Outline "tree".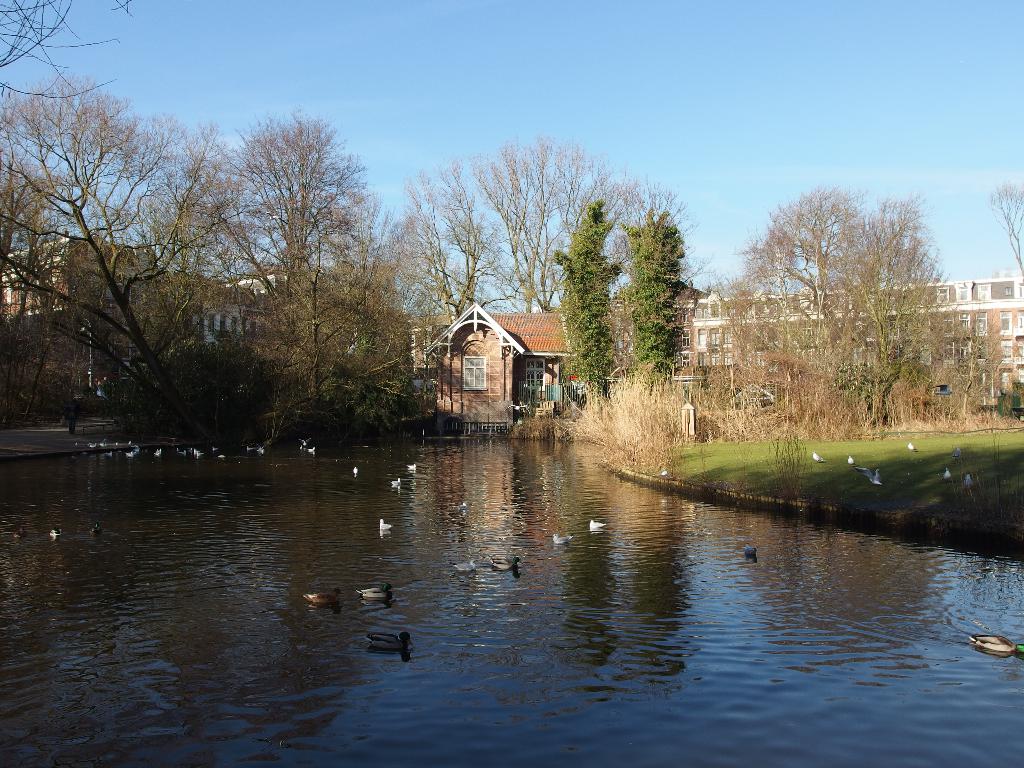
Outline: <box>710,179,950,420</box>.
